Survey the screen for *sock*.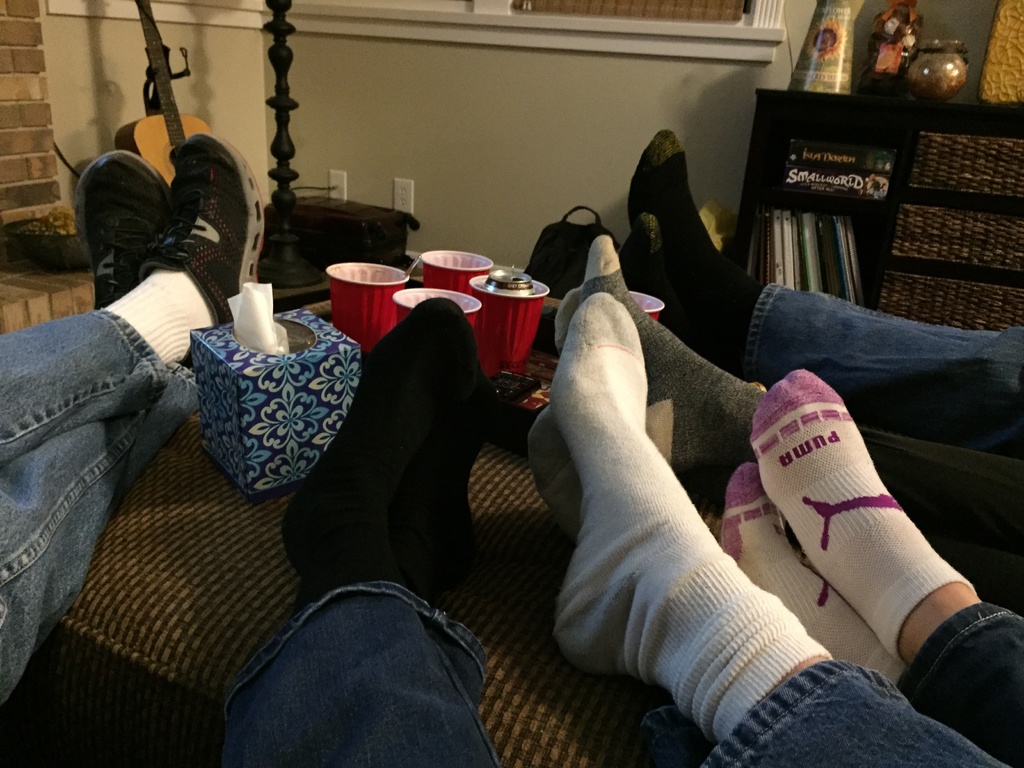
Survey found: l=387, t=360, r=487, b=618.
